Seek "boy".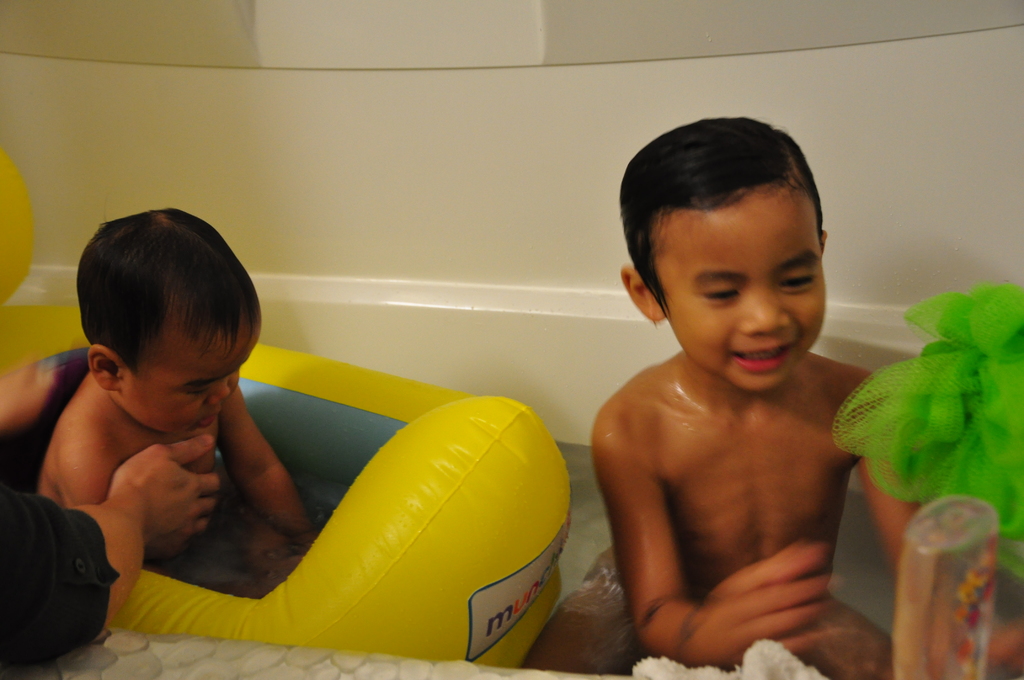
region(39, 207, 319, 597).
